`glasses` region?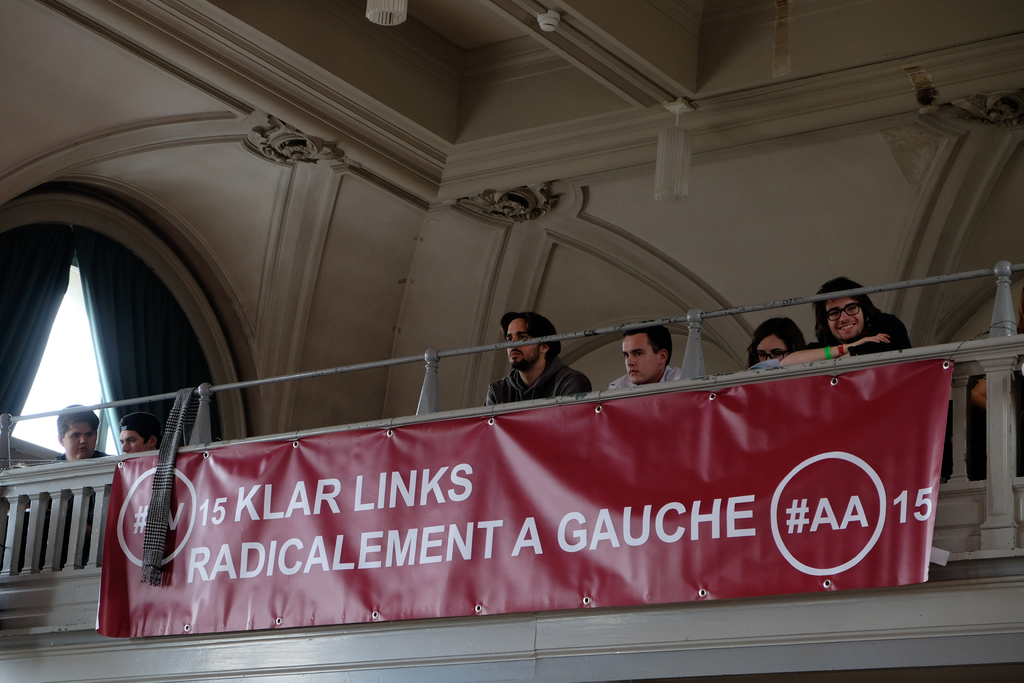
x1=826, y1=303, x2=858, y2=319
